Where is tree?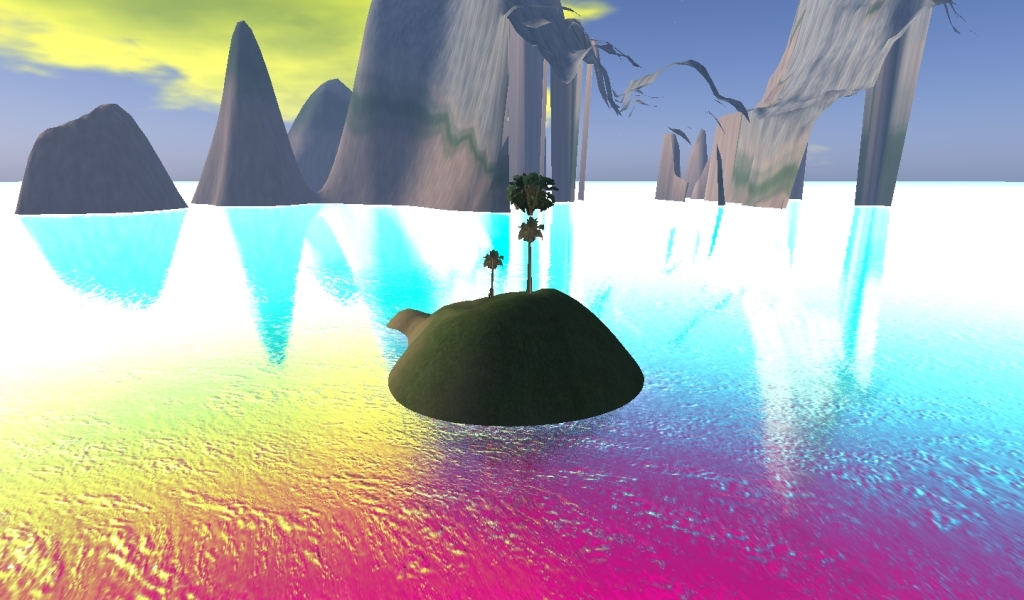
crop(470, 237, 505, 299).
